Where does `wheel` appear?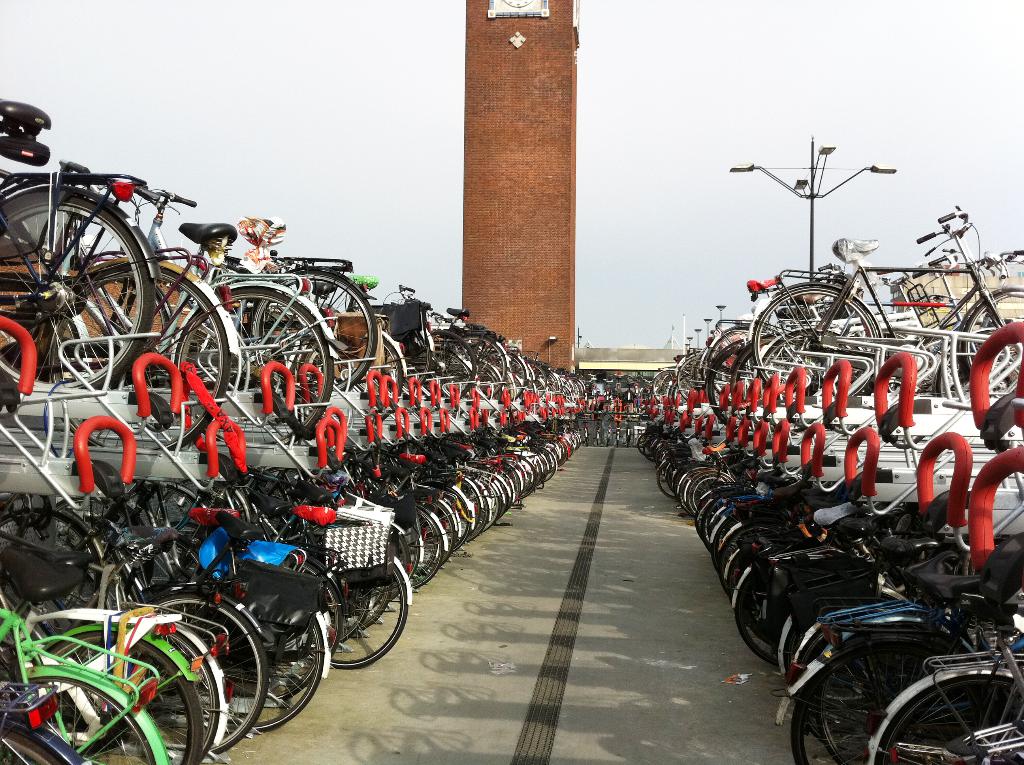
Appears at left=756, top=287, right=878, bottom=399.
